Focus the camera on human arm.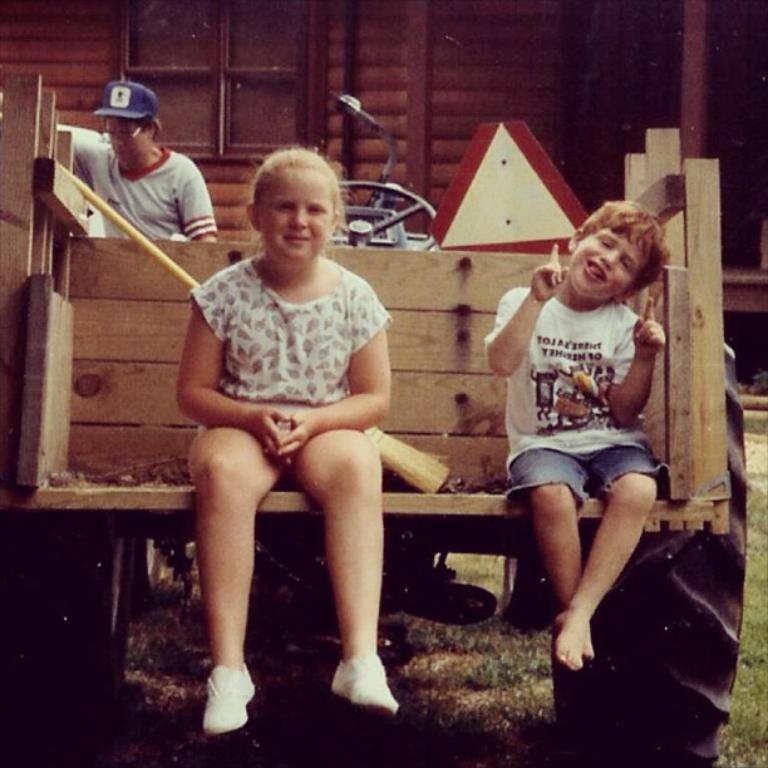
Focus region: l=174, t=158, r=220, b=245.
